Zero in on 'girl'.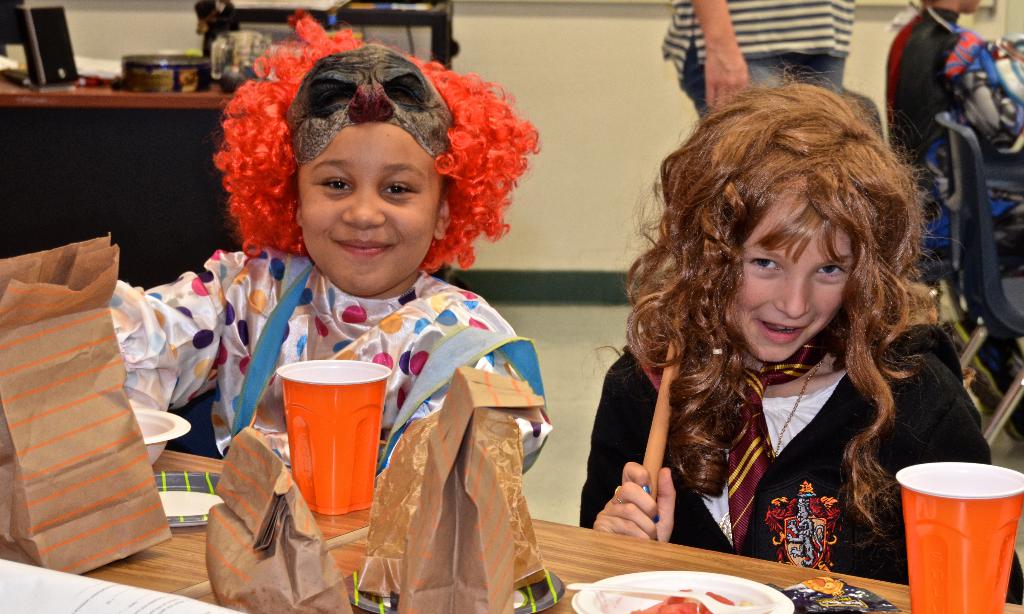
Zeroed in: 575/60/1023/604.
